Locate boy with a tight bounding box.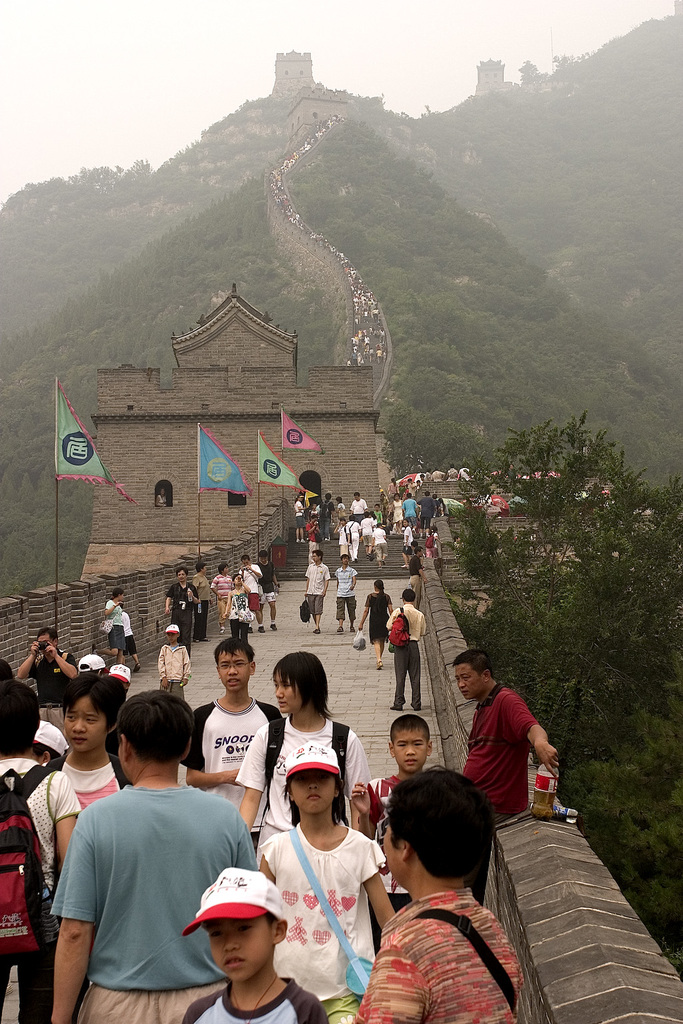
245 653 362 837.
